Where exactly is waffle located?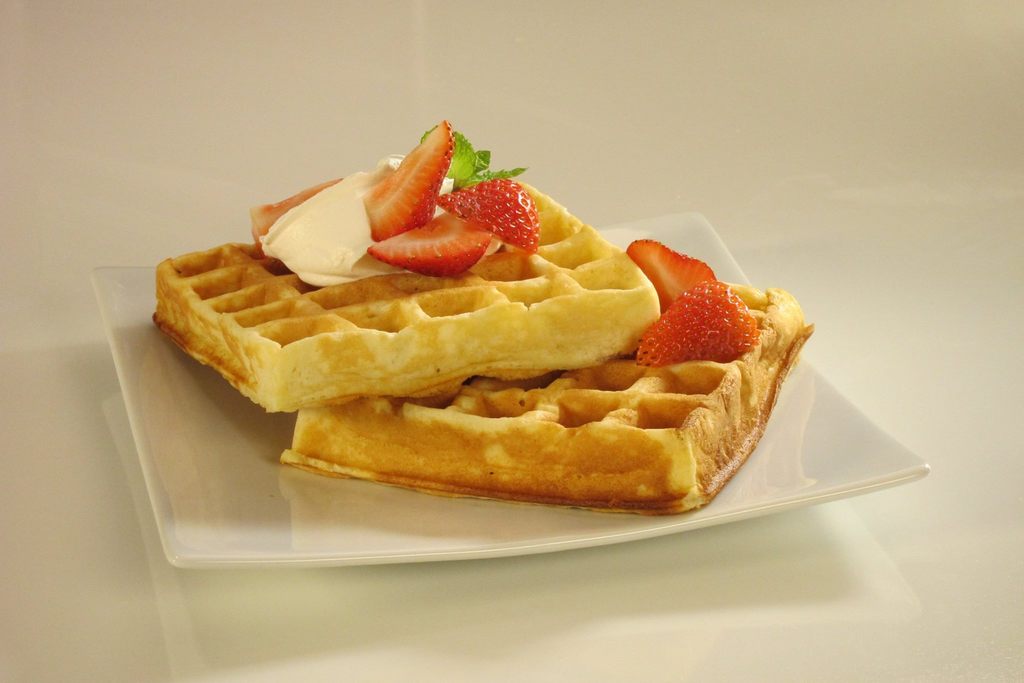
Its bounding box is (x1=269, y1=280, x2=814, y2=515).
